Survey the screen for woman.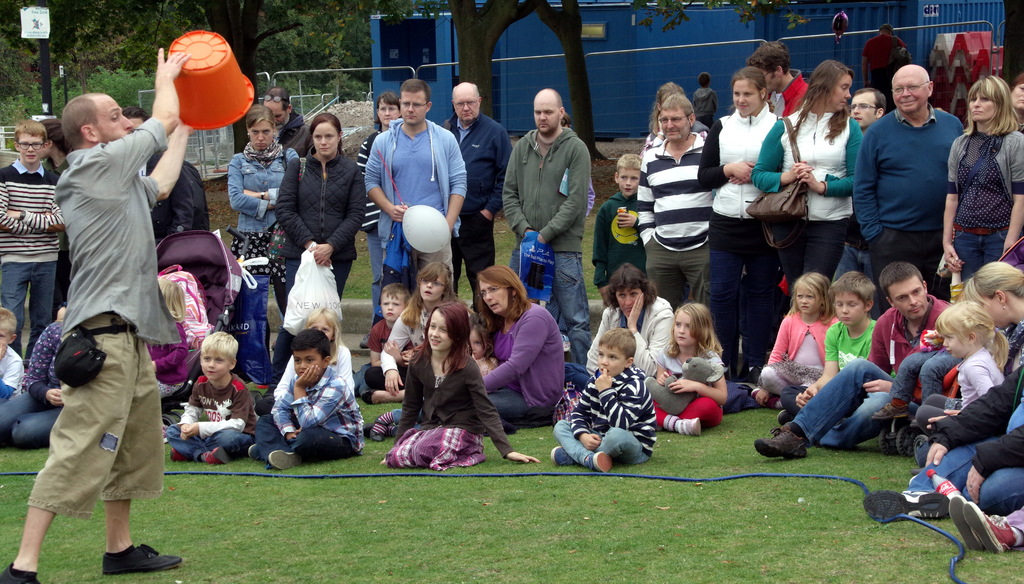
Survey found: 271,110,366,300.
